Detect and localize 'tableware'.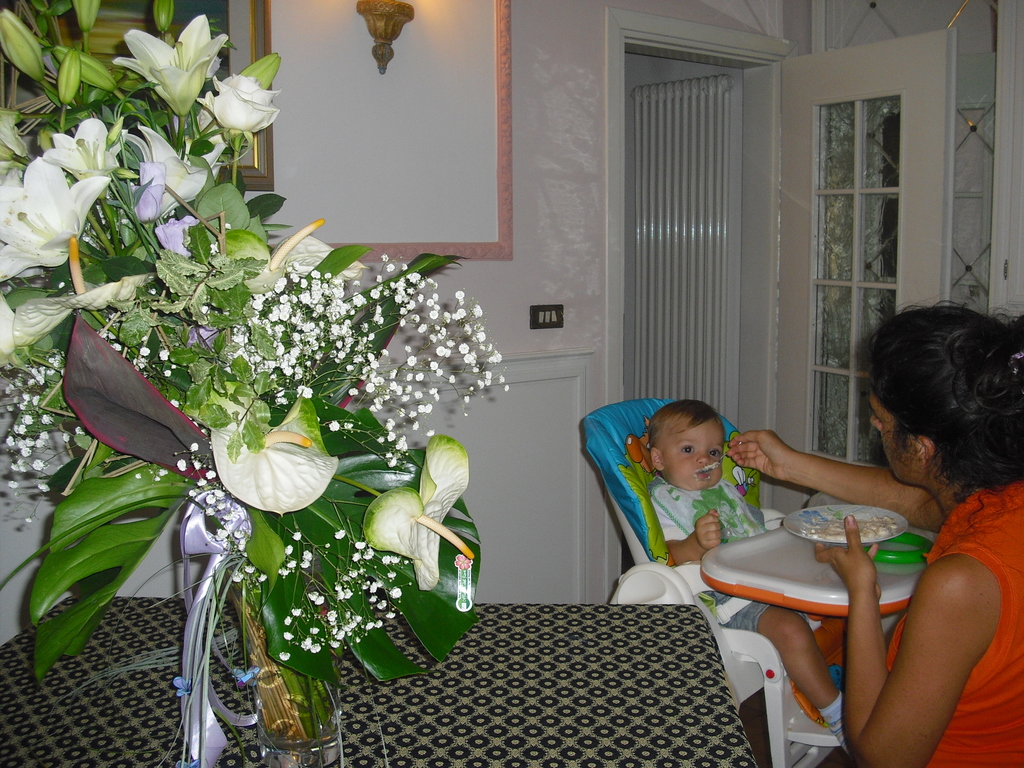
Localized at {"x1": 698, "y1": 442, "x2": 744, "y2": 475}.
